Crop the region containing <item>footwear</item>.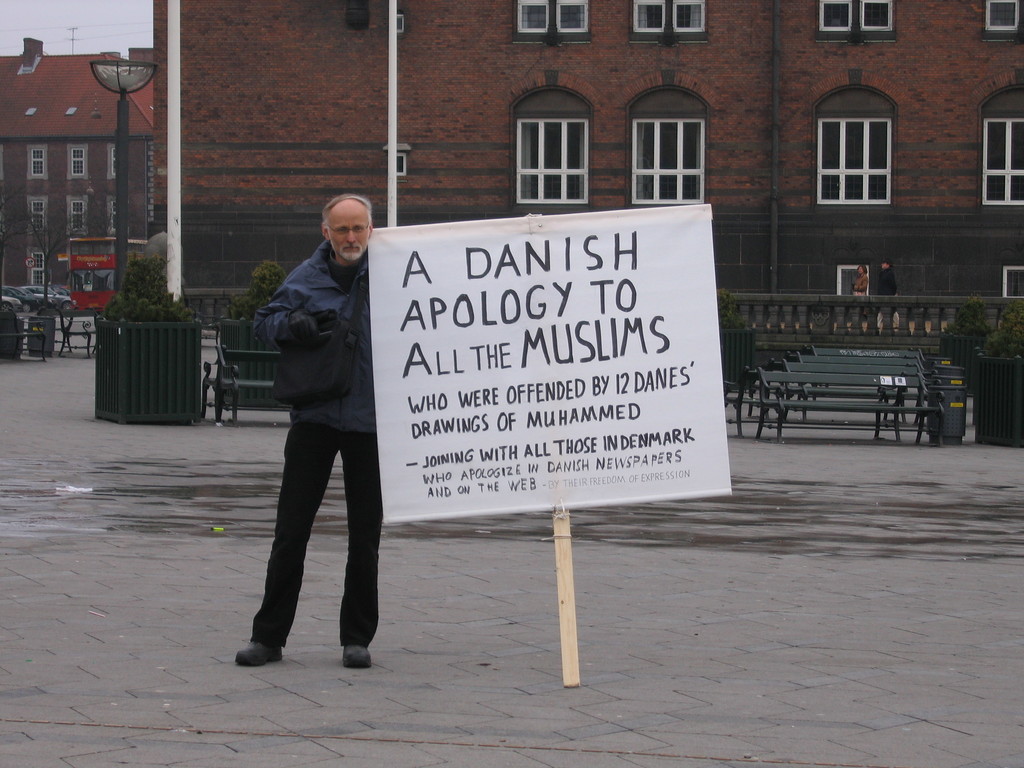
Crop region: [342, 644, 374, 673].
